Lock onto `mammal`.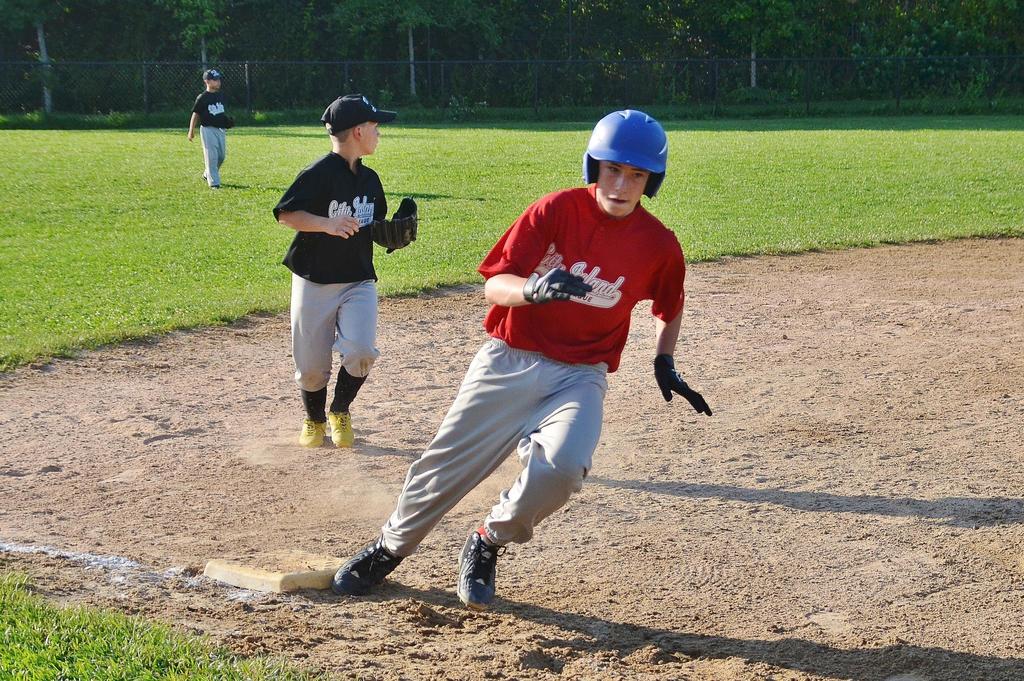
Locked: box(185, 67, 227, 186).
